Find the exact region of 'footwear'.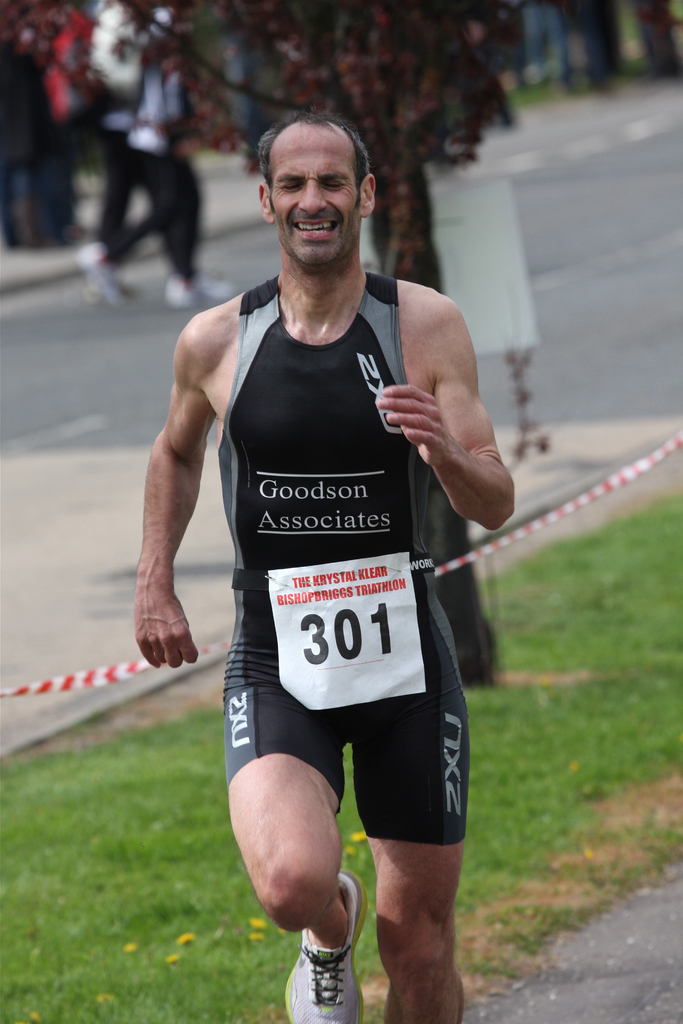
Exact region: x1=167, y1=281, x2=247, y2=307.
